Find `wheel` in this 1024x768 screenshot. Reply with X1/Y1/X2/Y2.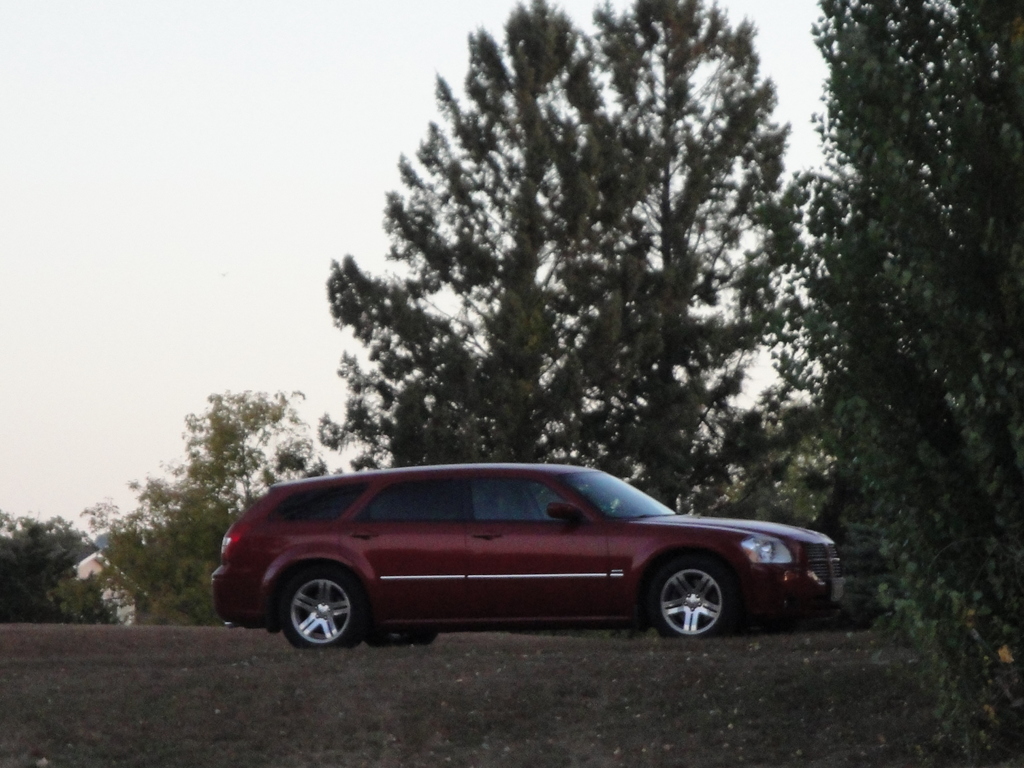
376/627/437/647.
